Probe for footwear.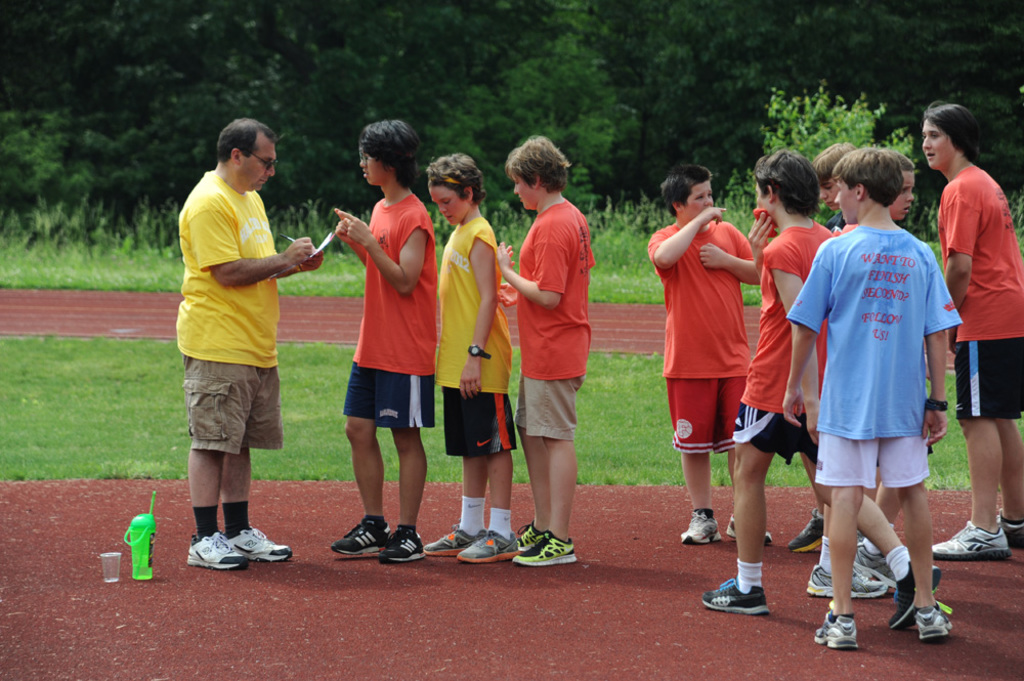
Probe result: BBox(855, 544, 891, 581).
